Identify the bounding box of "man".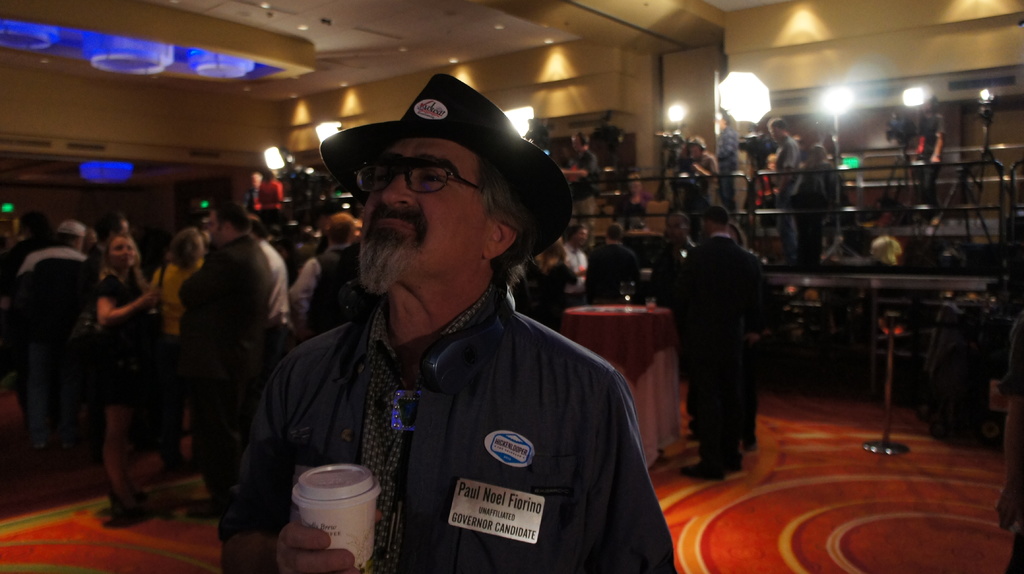
l=291, t=211, r=364, b=333.
